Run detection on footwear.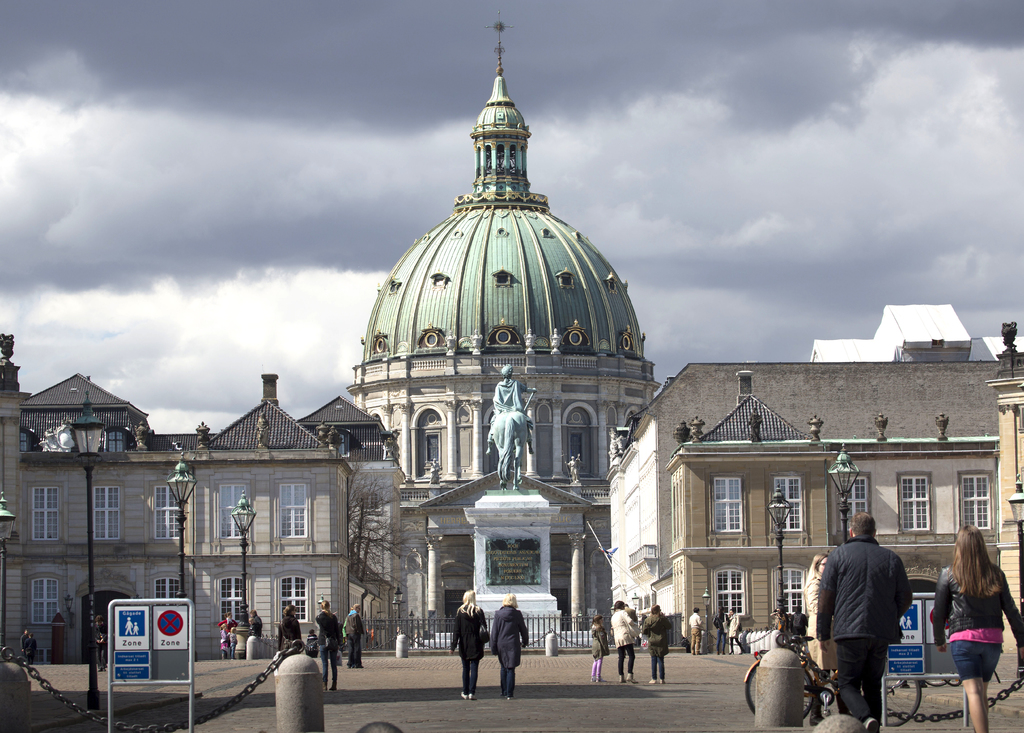
Result: [468,694,476,700].
